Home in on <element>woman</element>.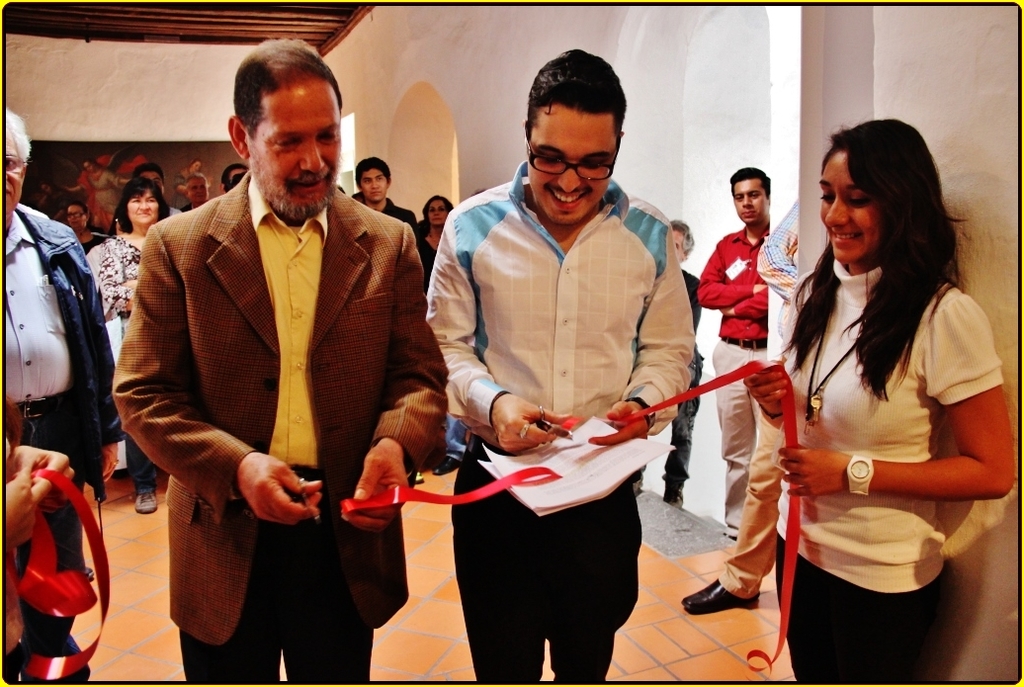
Homed in at [51,201,109,253].
